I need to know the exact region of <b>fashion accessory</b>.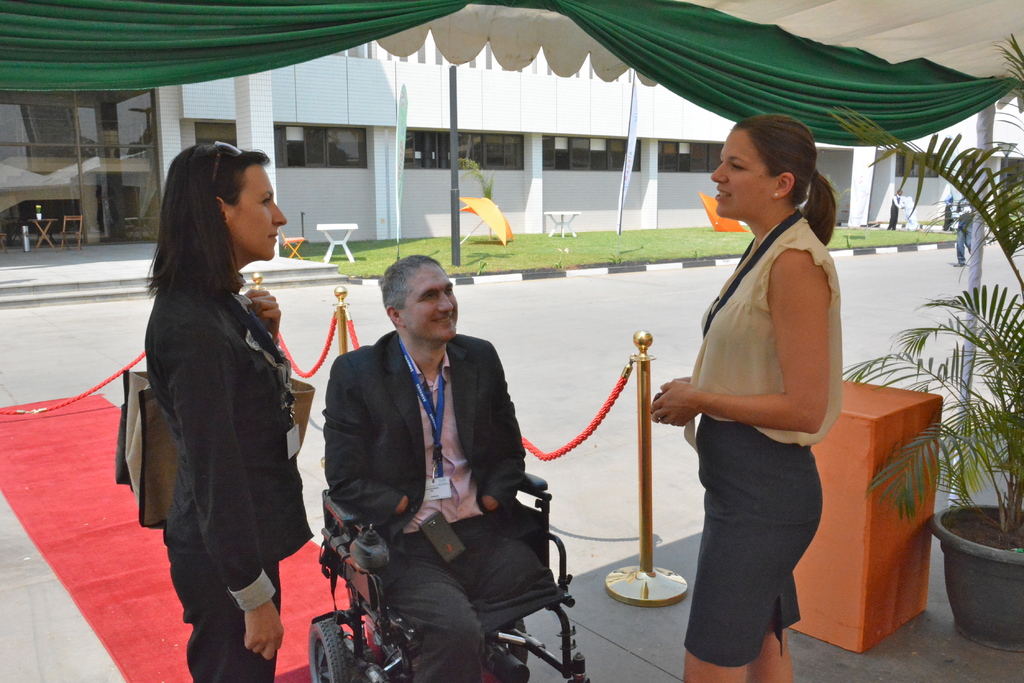
Region: [774, 191, 781, 200].
